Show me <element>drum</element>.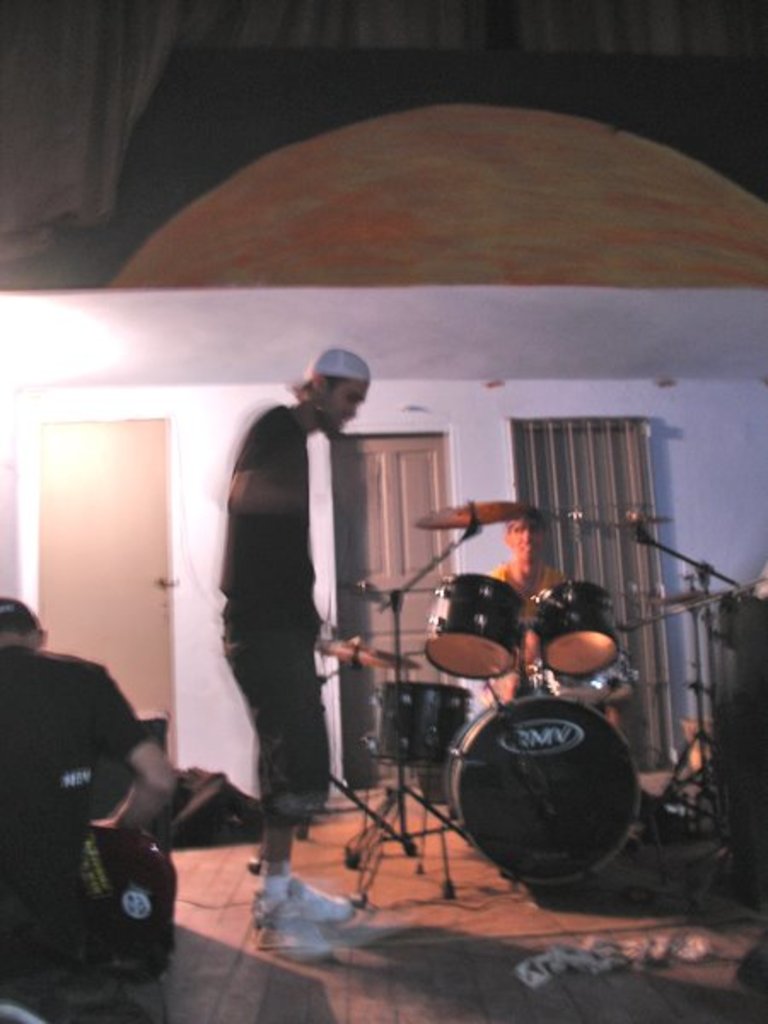
<element>drum</element> is here: [x1=442, y1=683, x2=643, y2=893].
